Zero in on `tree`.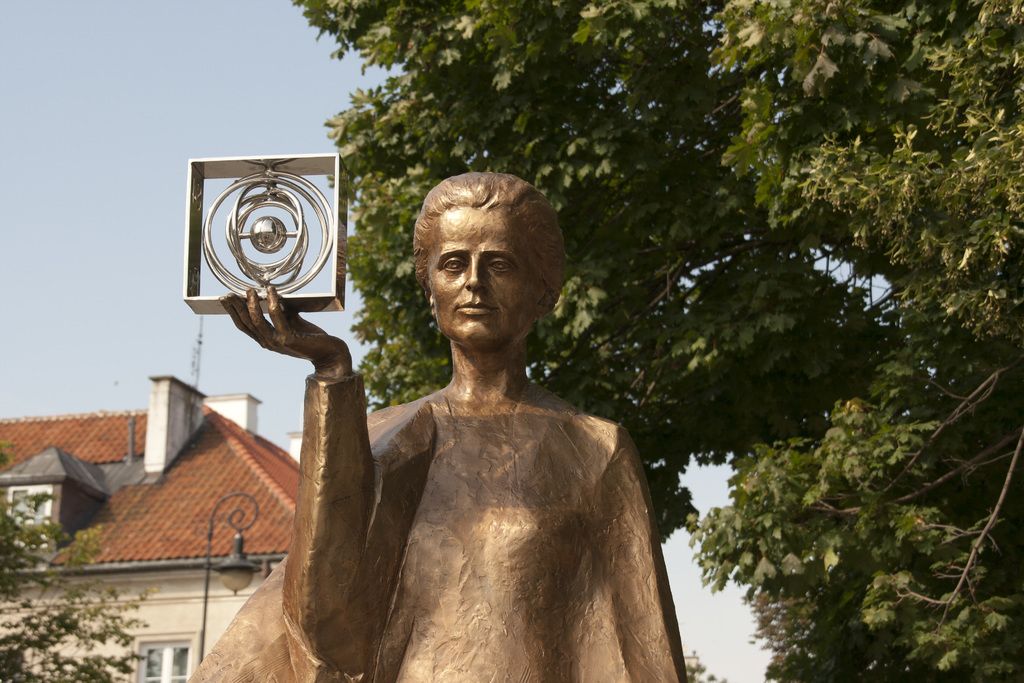
Zeroed in: (285,0,1023,682).
